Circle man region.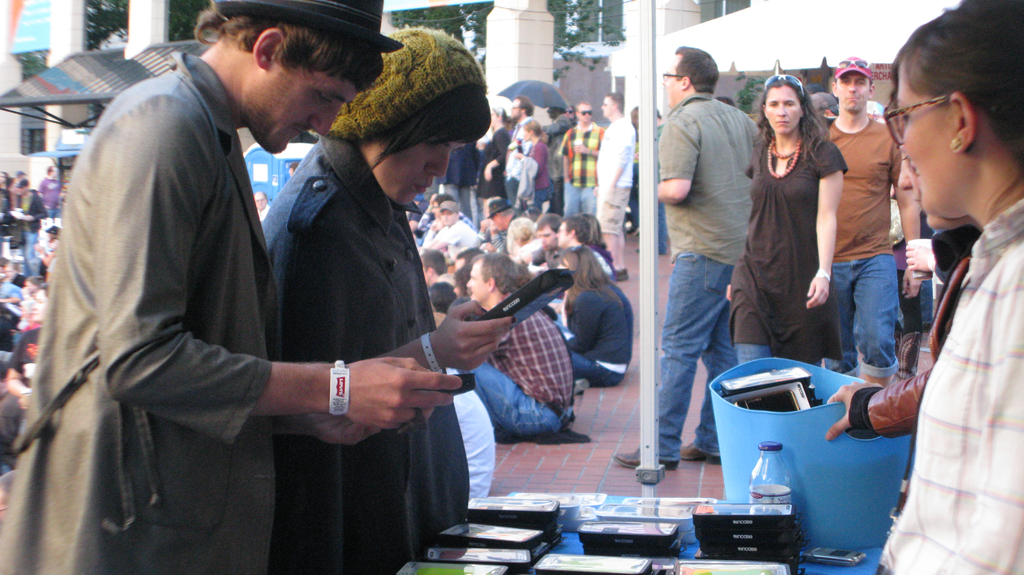
Region: <bbox>452, 249, 575, 441</bbox>.
